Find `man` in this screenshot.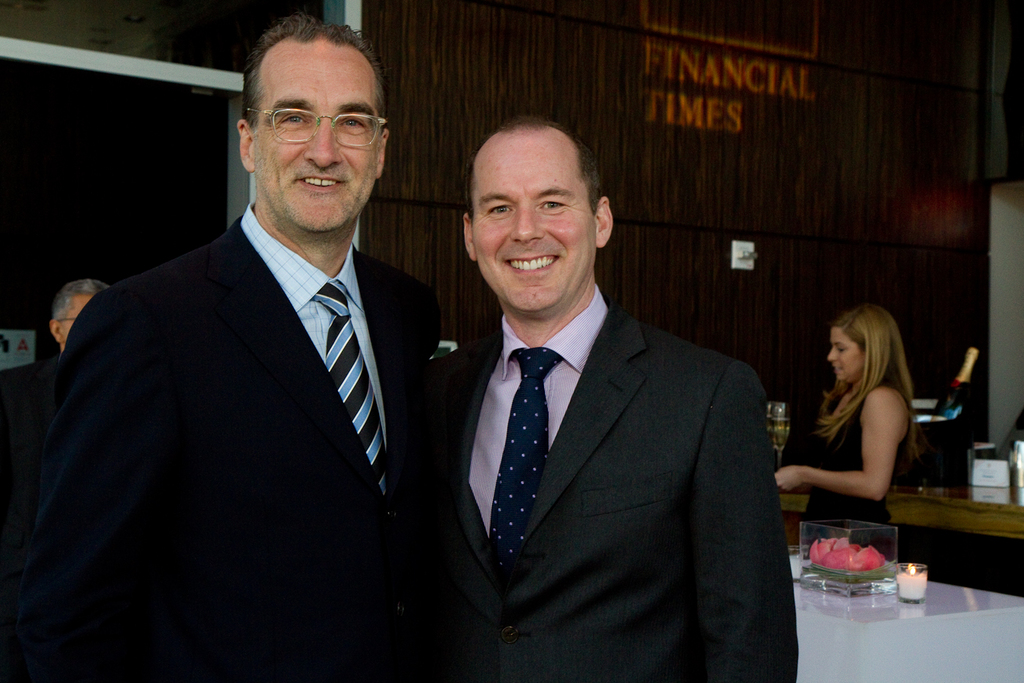
The bounding box for `man` is rect(402, 125, 800, 682).
